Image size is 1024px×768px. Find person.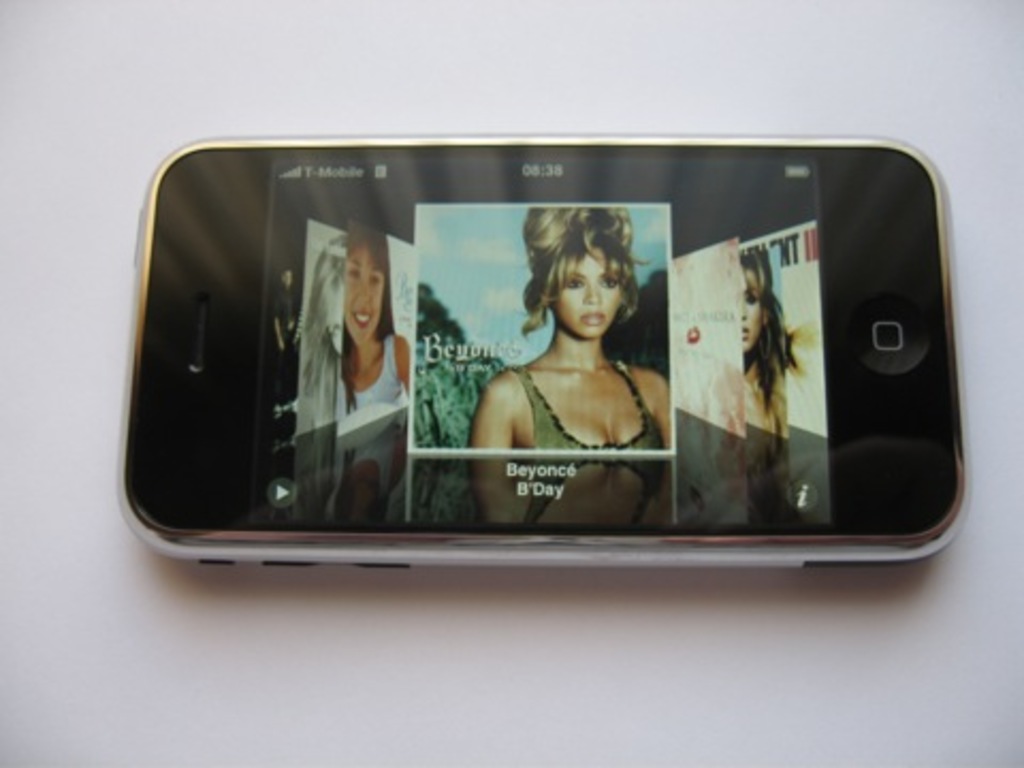
[271,267,301,412].
